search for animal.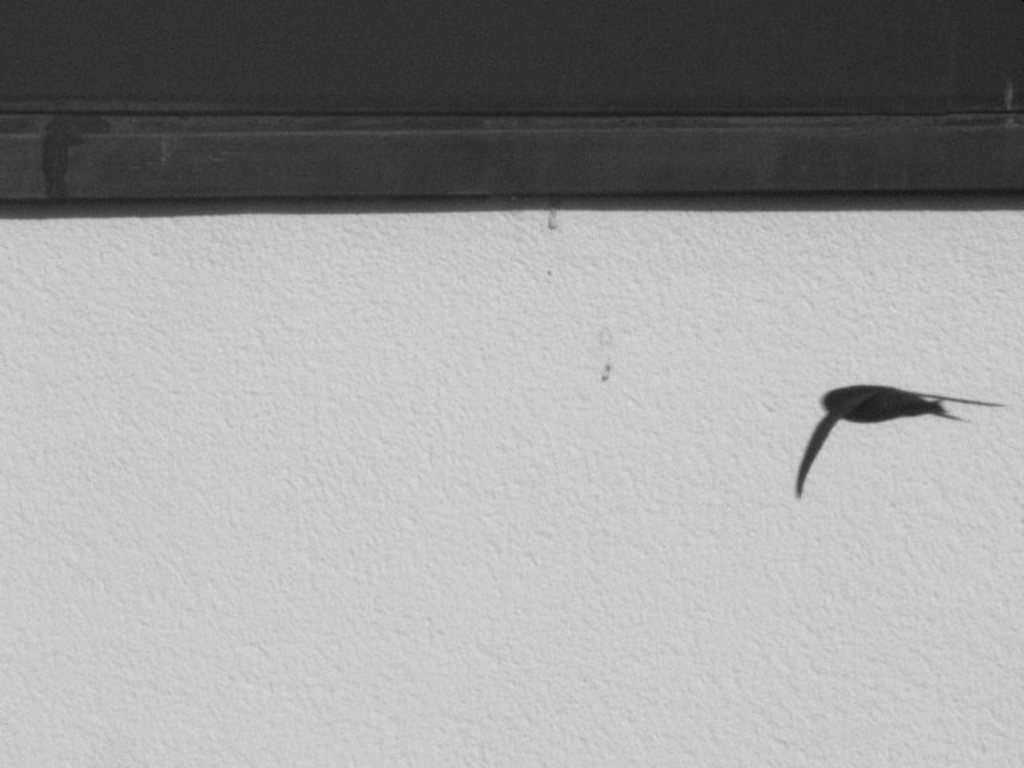
Found at <box>789,386,1002,502</box>.
